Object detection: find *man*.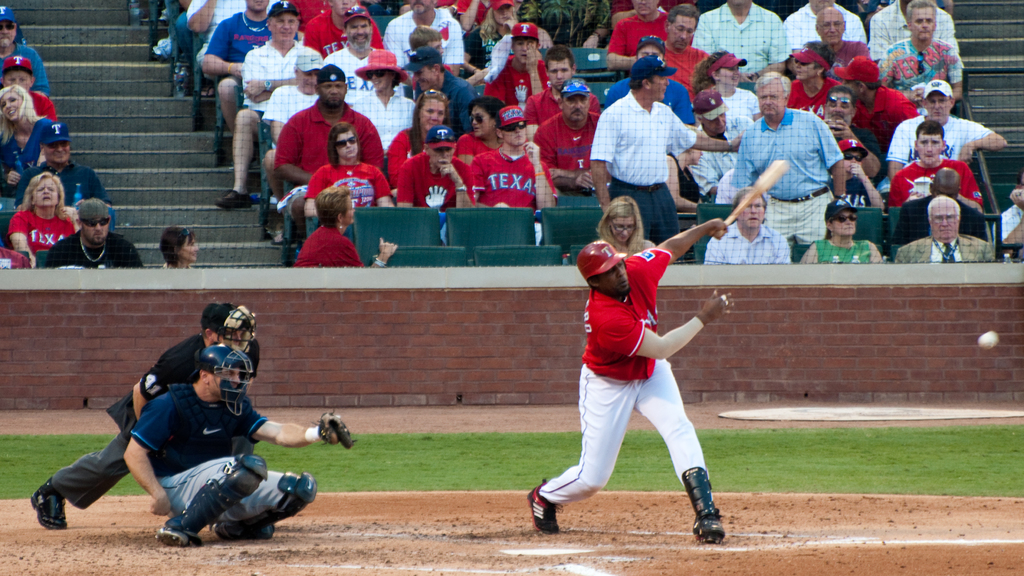
l=13, t=122, r=116, b=208.
